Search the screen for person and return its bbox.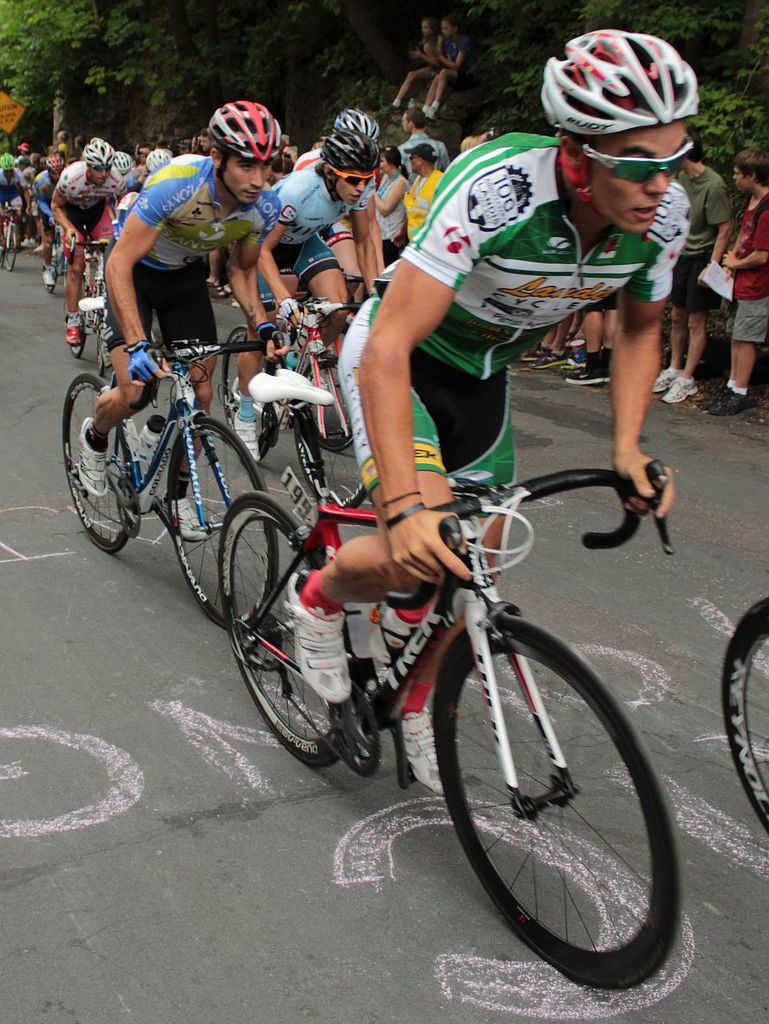
Found: crop(423, 16, 475, 113).
